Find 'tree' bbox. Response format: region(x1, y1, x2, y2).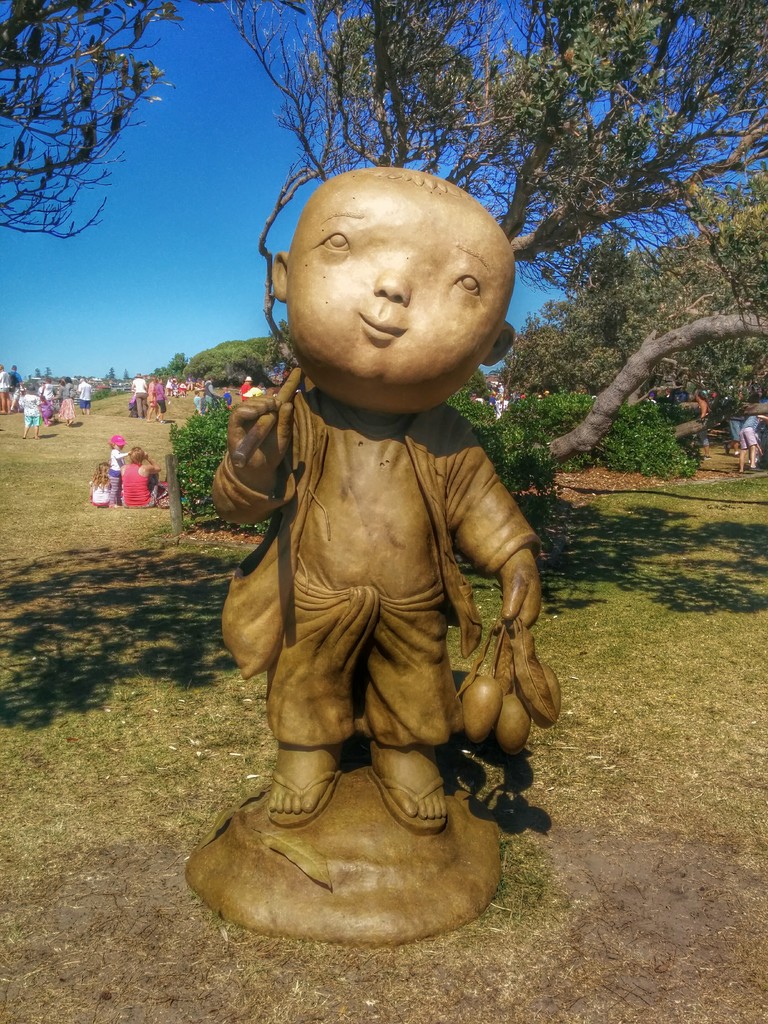
region(217, 0, 767, 485).
